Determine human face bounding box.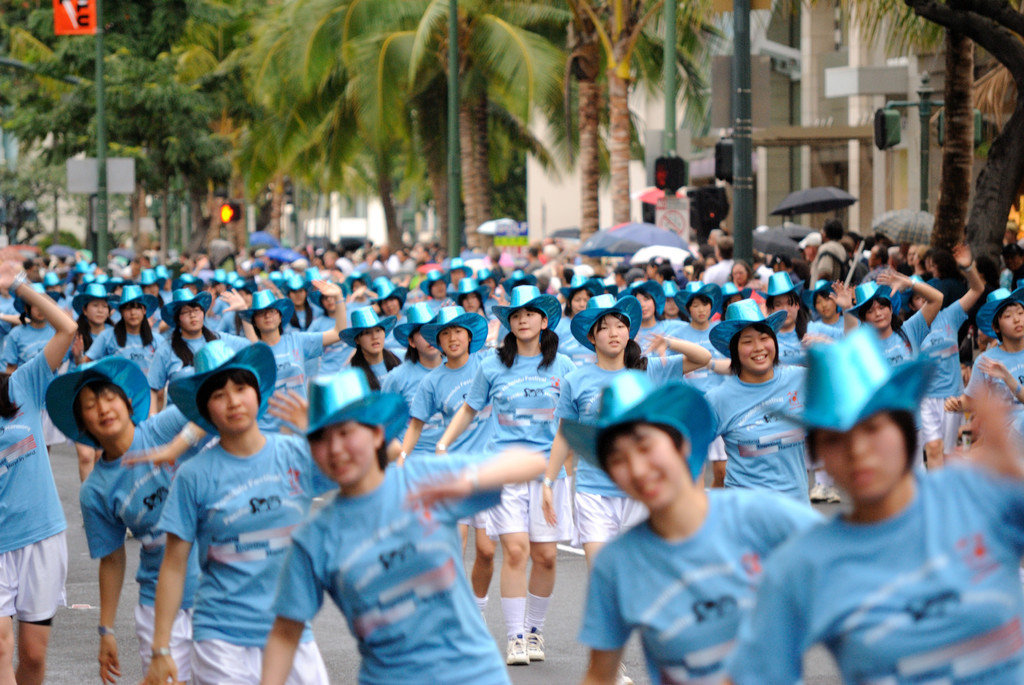
Determined: <bbox>84, 301, 108, 325</bbox>.
